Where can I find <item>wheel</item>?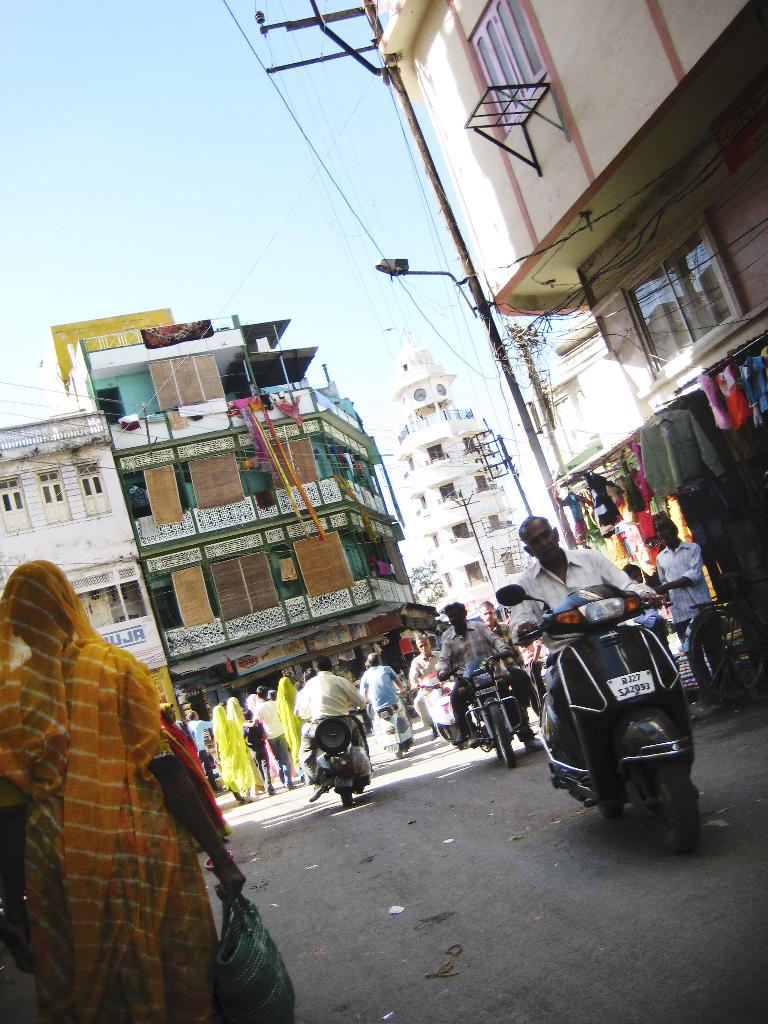
You can find it at [left=489, top=705, right=515, bottom=767].
